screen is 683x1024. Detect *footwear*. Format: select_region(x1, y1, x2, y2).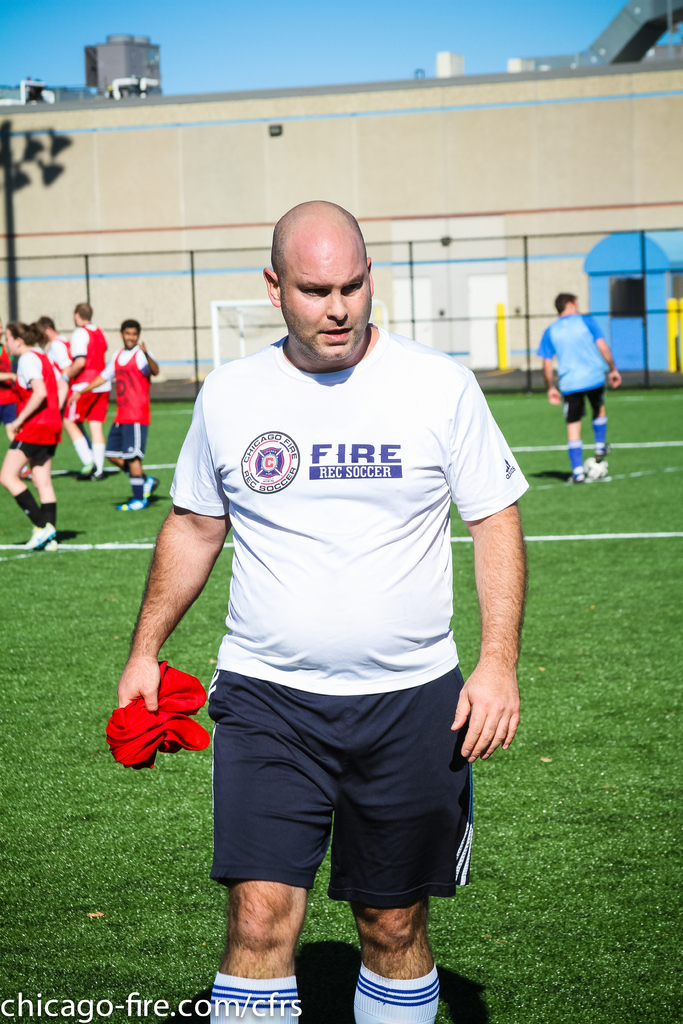
select_region(43, 540, 62, 555).
